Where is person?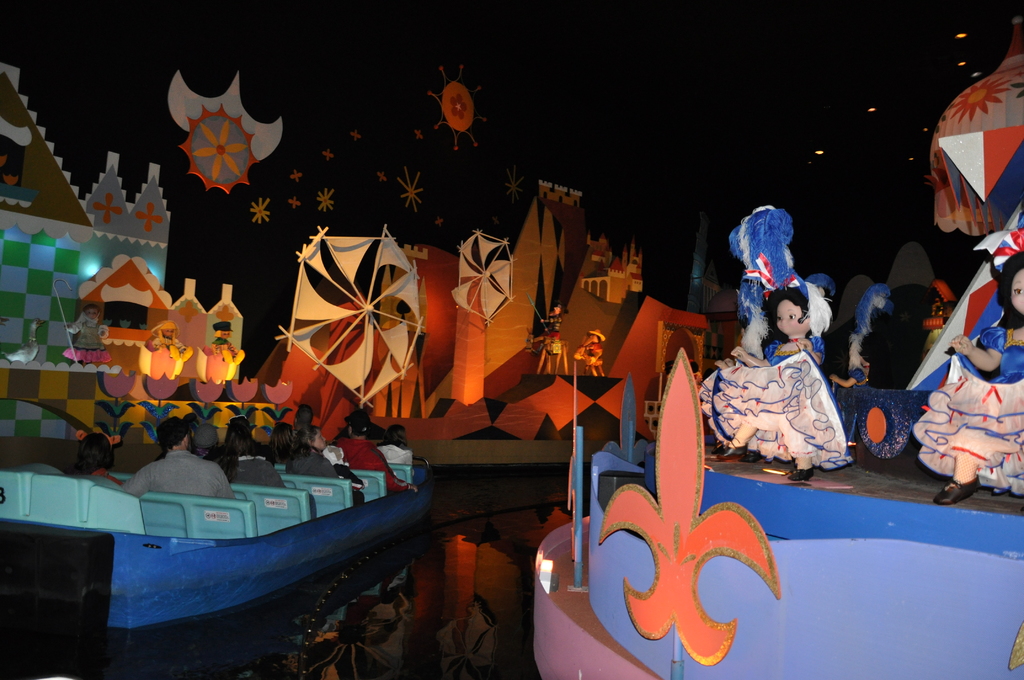
select_region(714, 262, 868, 396).
